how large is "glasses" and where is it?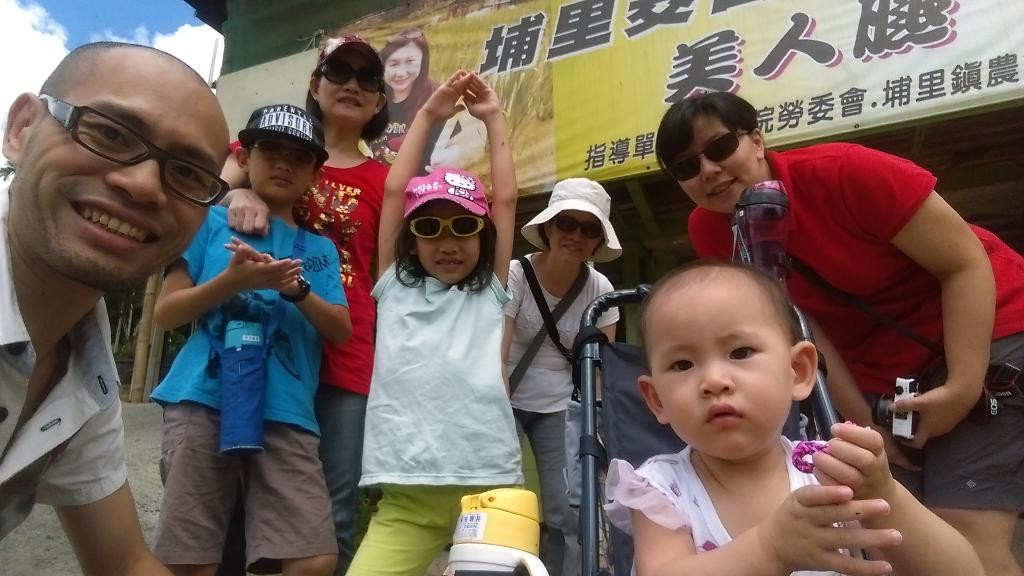
Bounding box: x1=321 y1=68 x2=384 y2=99.
